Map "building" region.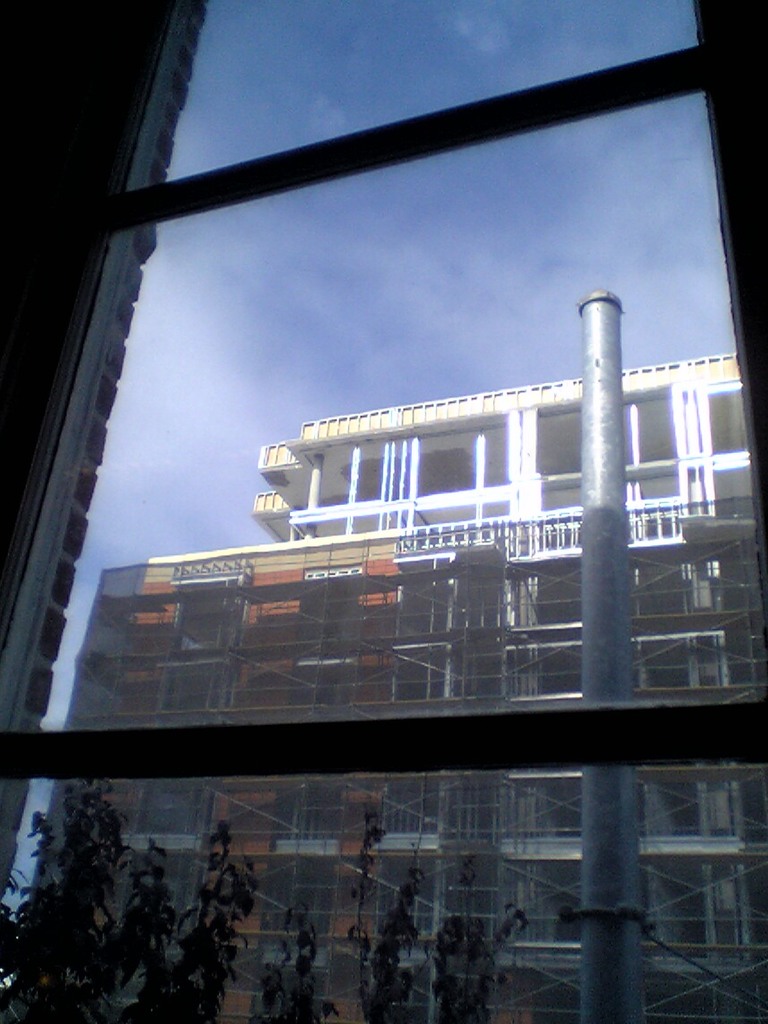
Mapped to pyautogui.locateOnScreen(5, 494, 767, 1023).
